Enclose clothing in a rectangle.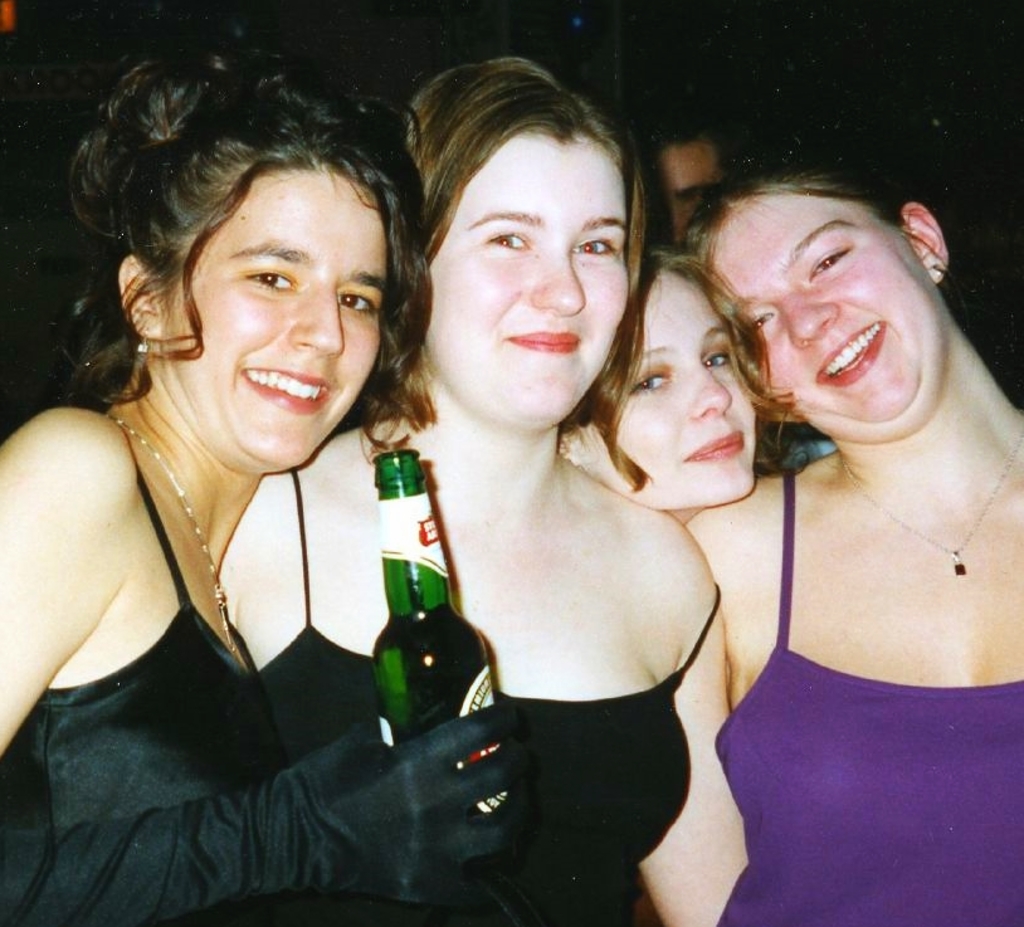
locate(257, 460, 726, 926).
